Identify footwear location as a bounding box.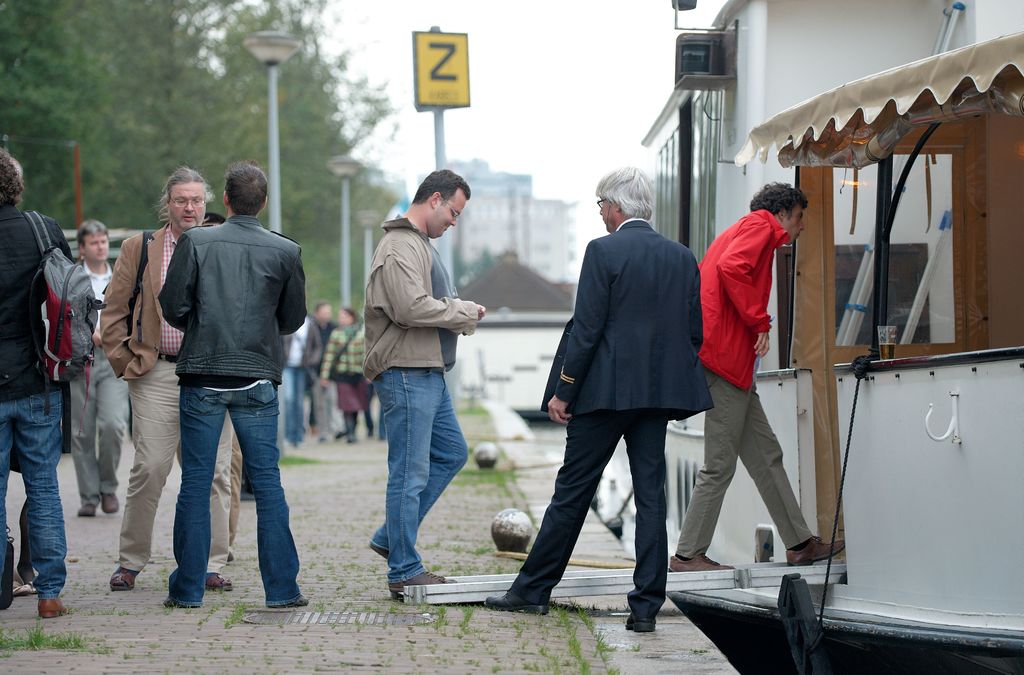
<region>273, 596, 308, 610</region>.
